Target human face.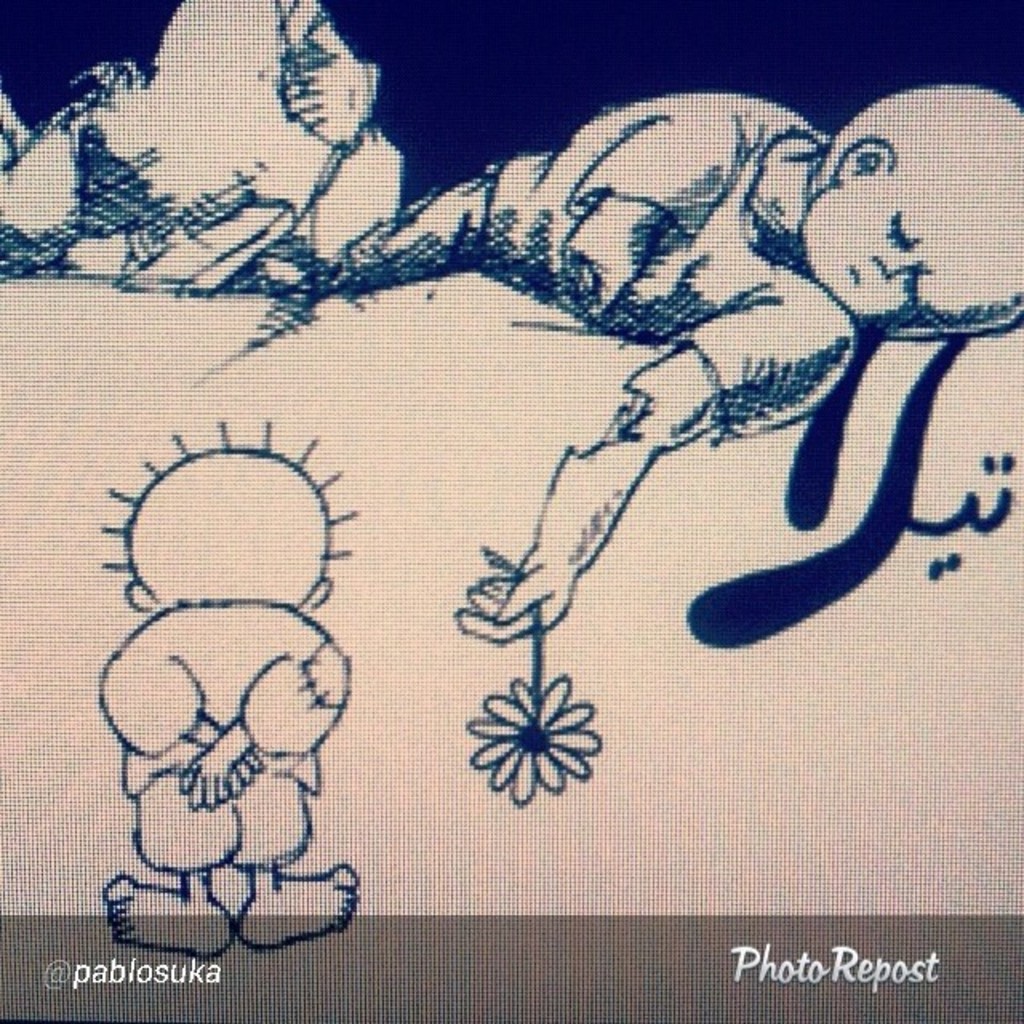
Target region: rect(781, 144, 1022, 322).
